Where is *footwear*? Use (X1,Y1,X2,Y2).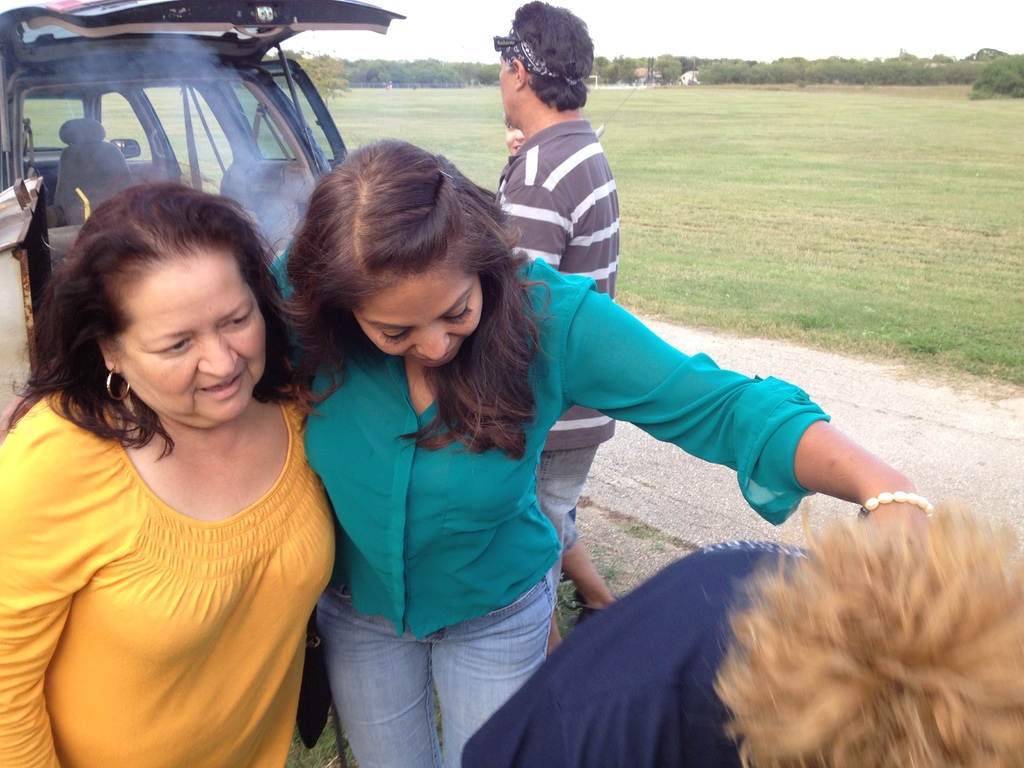
(561,595,618,626).
